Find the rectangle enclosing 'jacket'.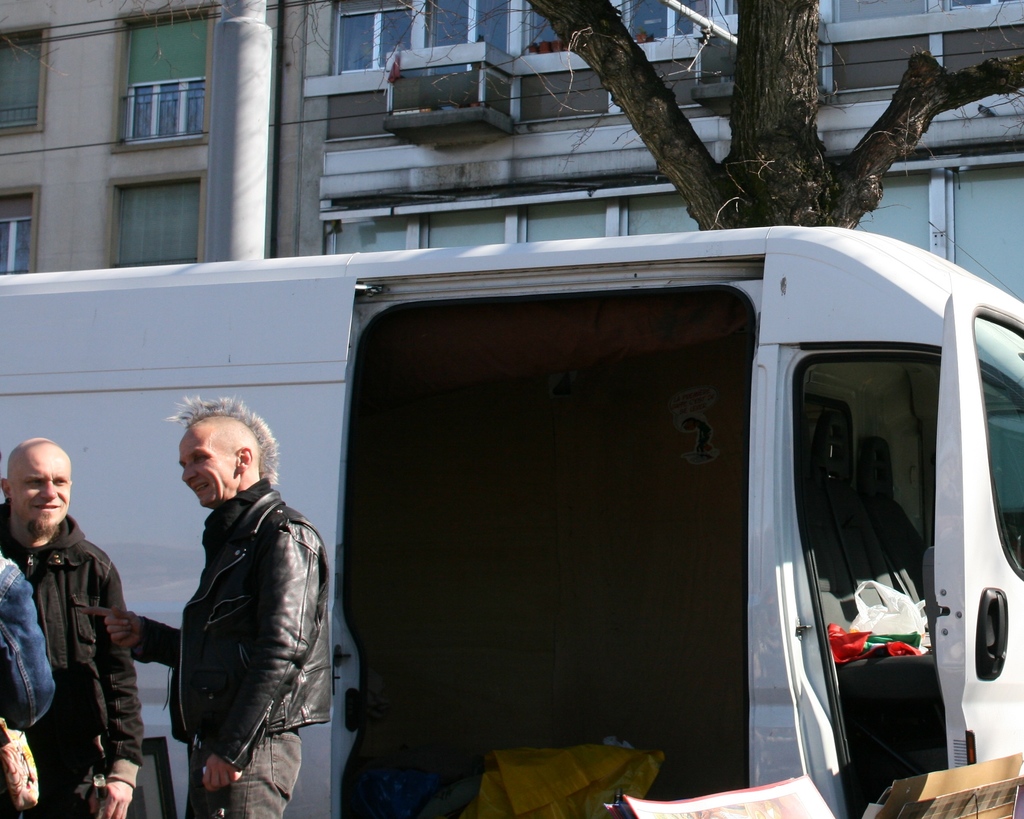
x1=0 y1=505 x2=147 y2=803.
